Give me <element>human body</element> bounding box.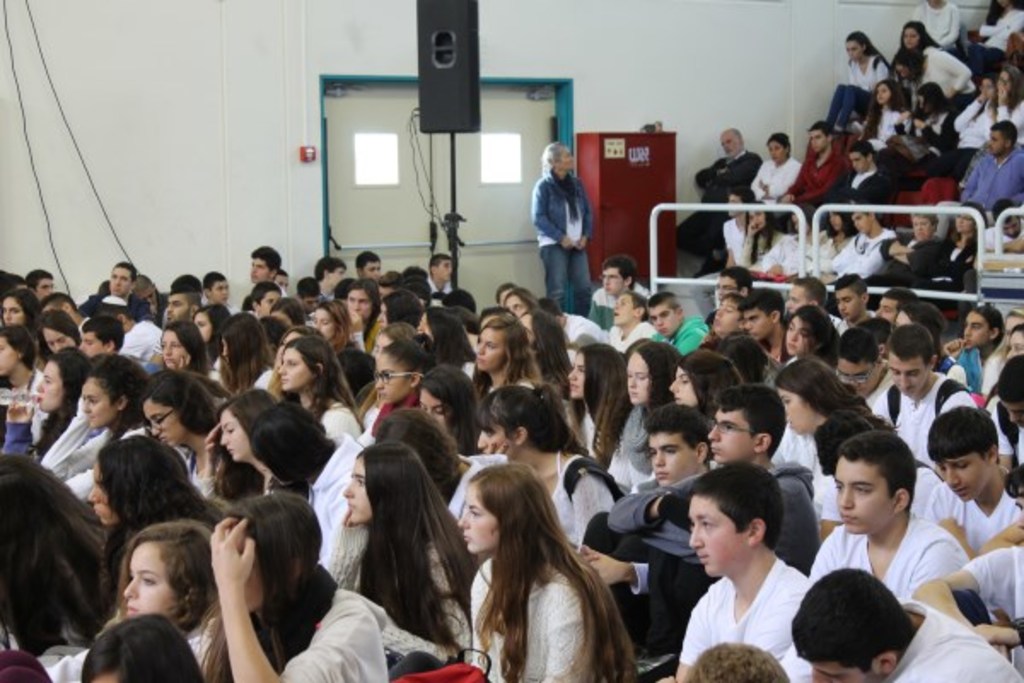
[left=191, top=302, right=232, bottom=365].
